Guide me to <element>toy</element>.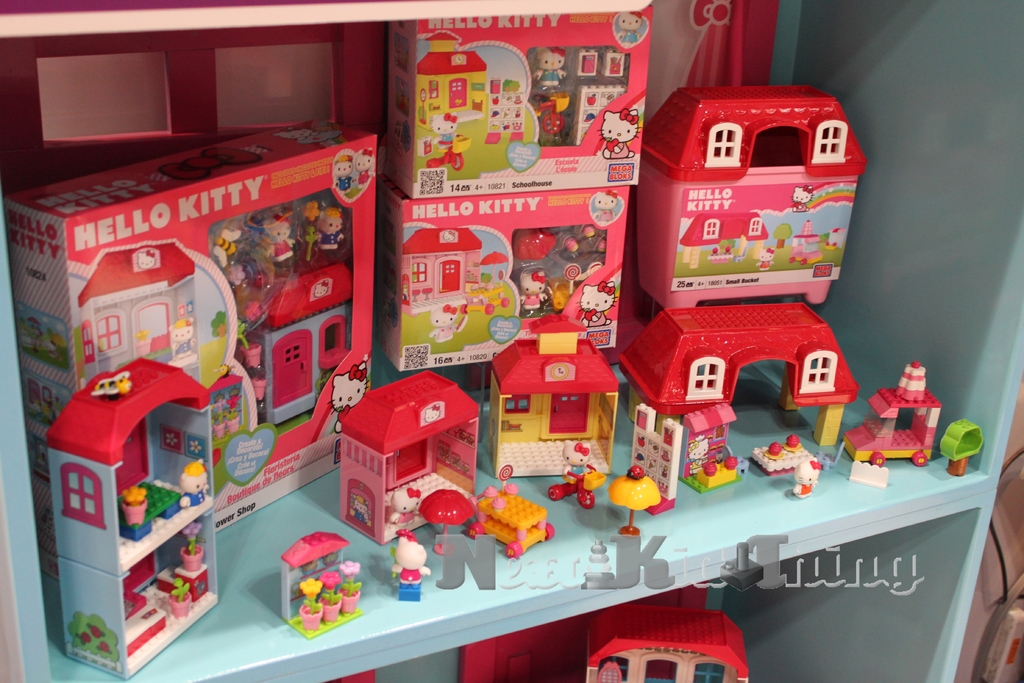
Guidance: detection(790, 458, 819, 497).
